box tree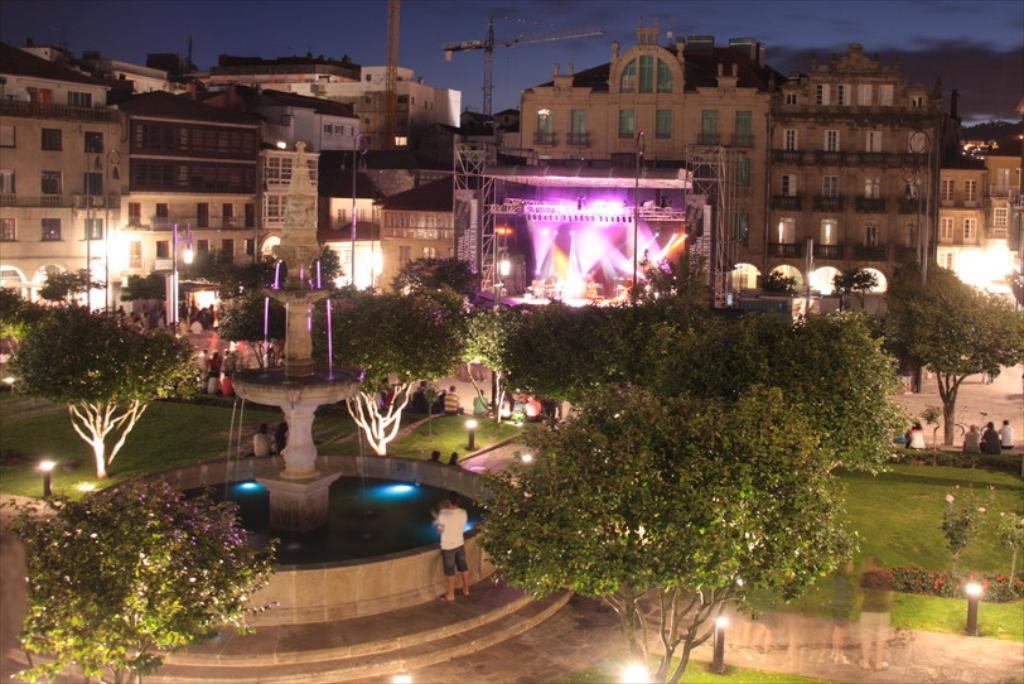
[14,305,189,482]
